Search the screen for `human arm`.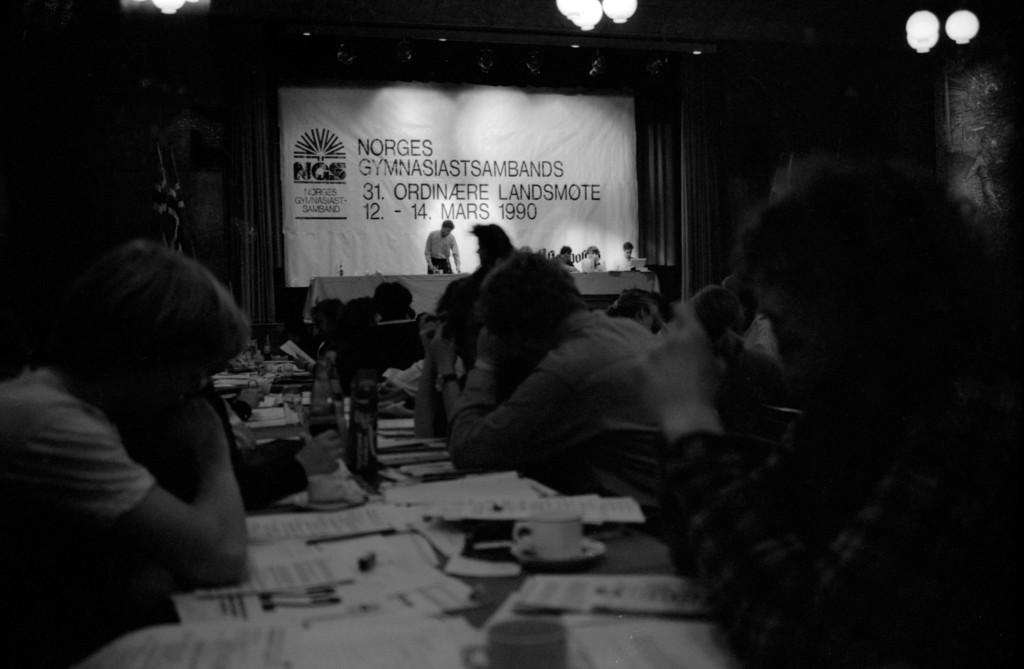
Found at locate(412, 307, 429, 454).
